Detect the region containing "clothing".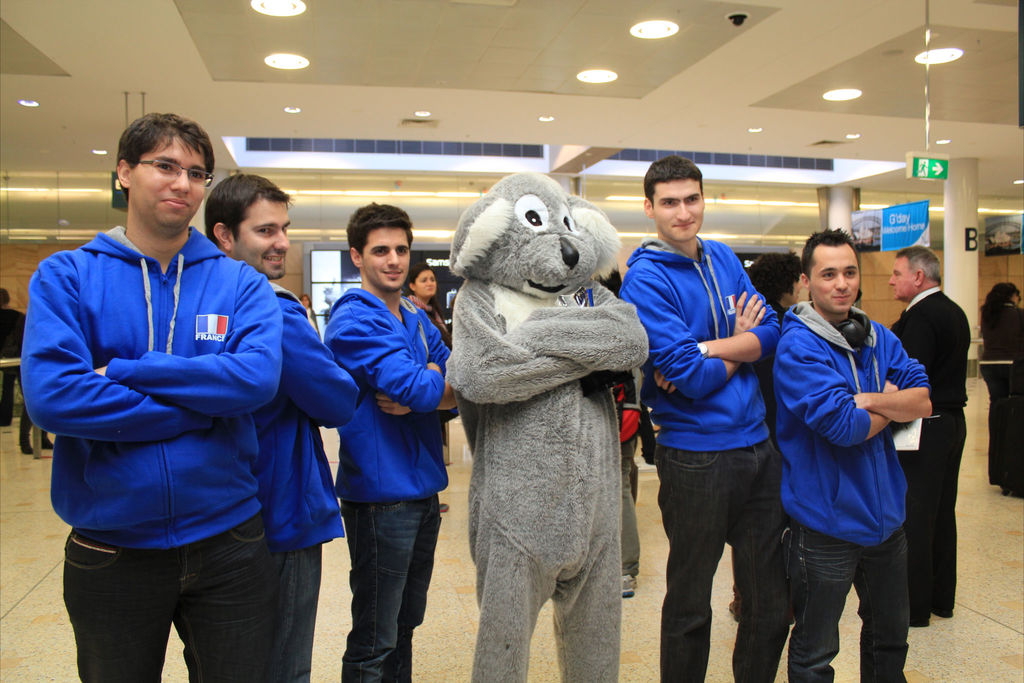
pyautogui.locateOnScreen(445, 287, 661, 672).
